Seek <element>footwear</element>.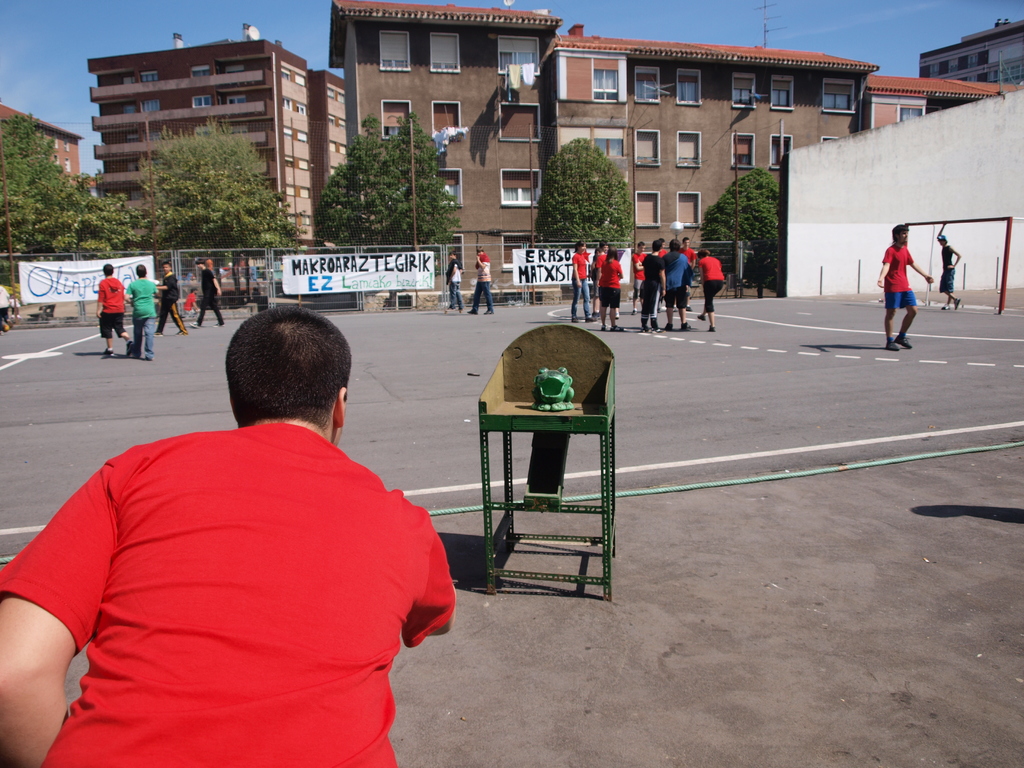
Rect(697, 315, 706, 317).
